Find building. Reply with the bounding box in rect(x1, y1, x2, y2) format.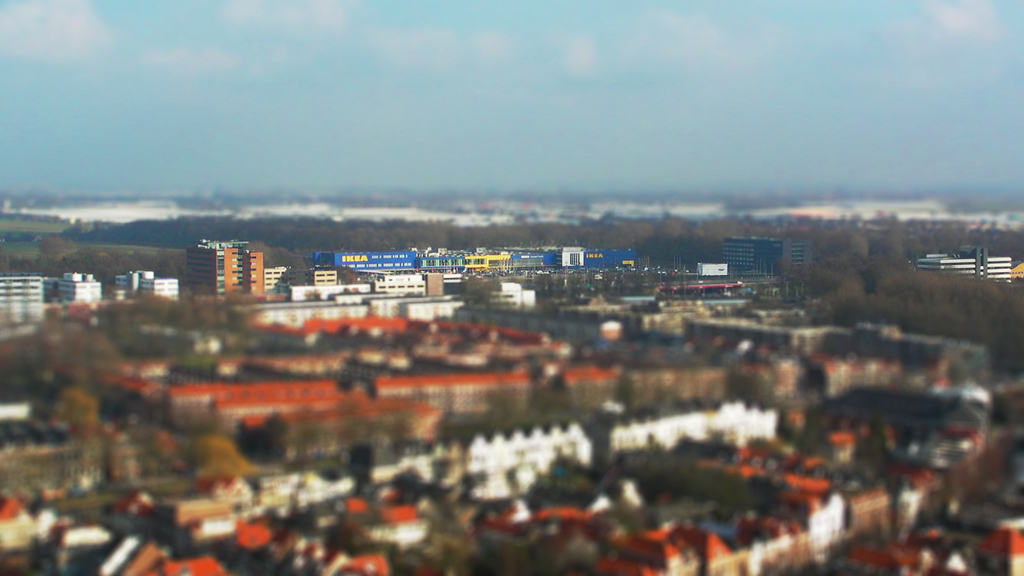
rect(290, 274, 447, 305).
